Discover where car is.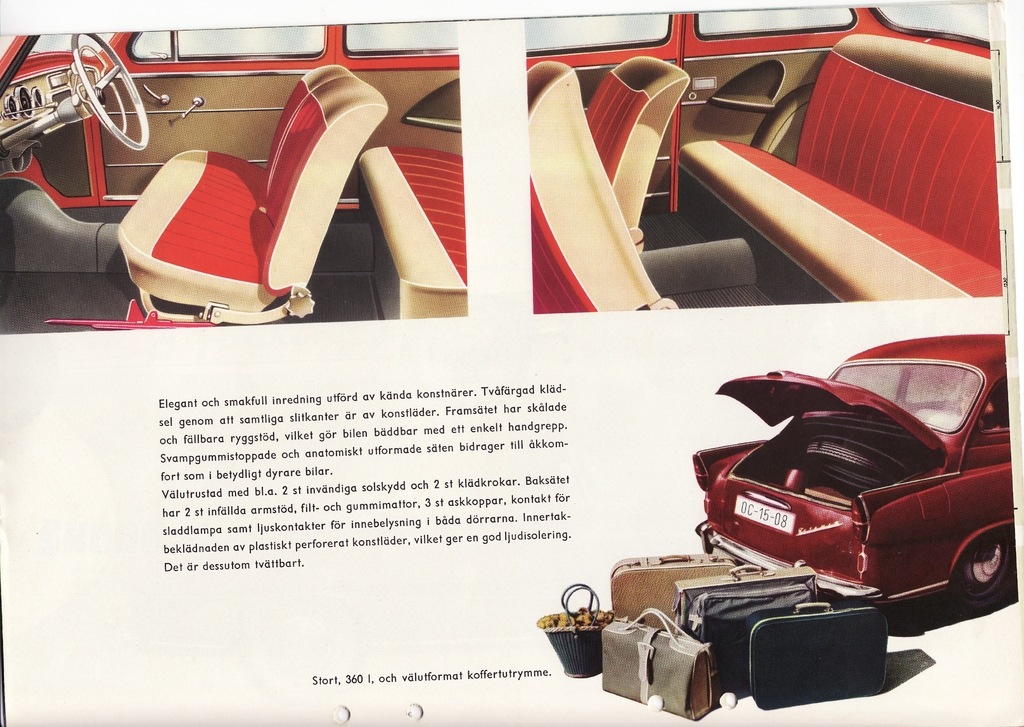
Discovered at bbox=[0, 20, 467, 329].
